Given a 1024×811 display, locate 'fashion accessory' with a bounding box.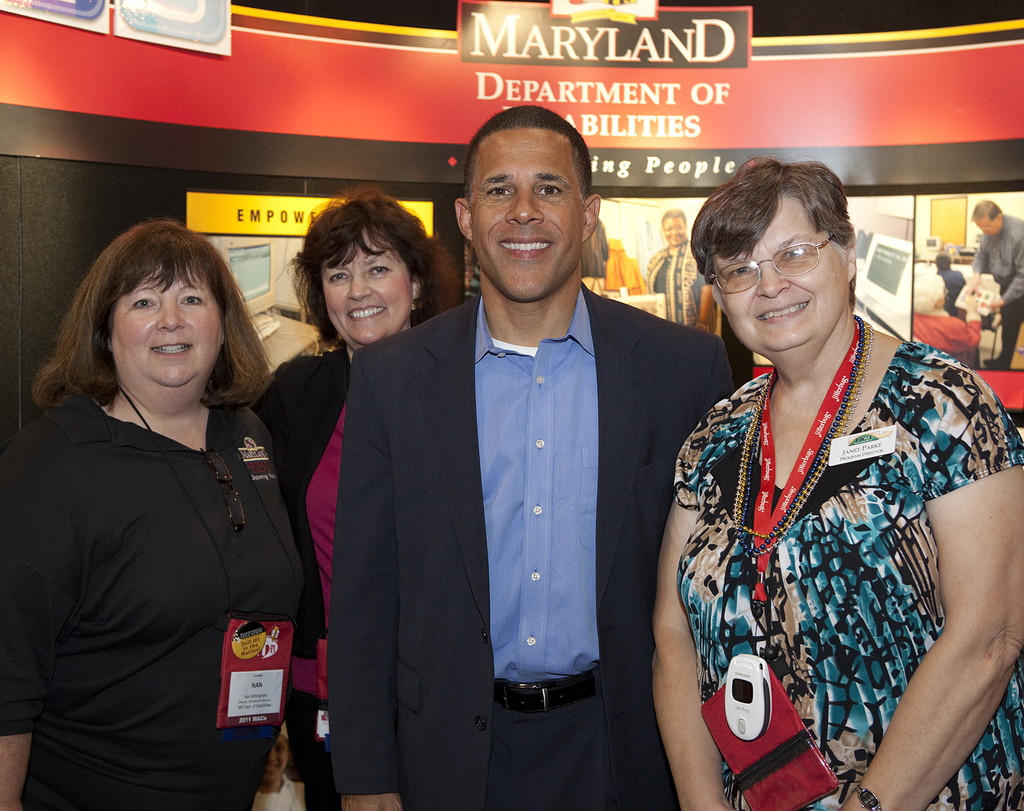
Located: bbox(703, 222, 845, 300).
